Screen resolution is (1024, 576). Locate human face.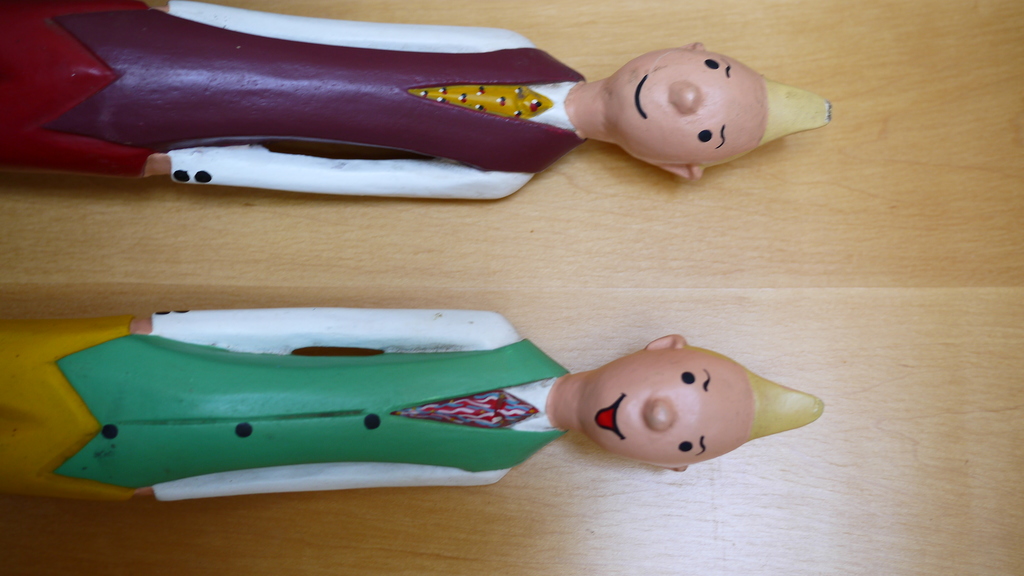
(578, 343, 739, 465).
